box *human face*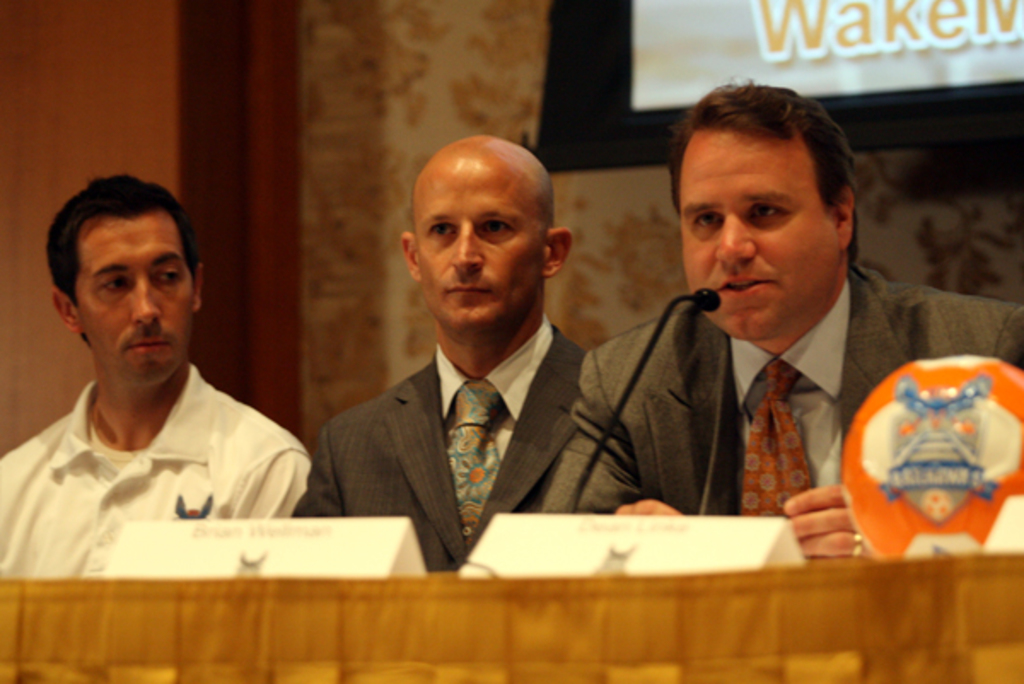
rect(411, 159, 538, 322)
